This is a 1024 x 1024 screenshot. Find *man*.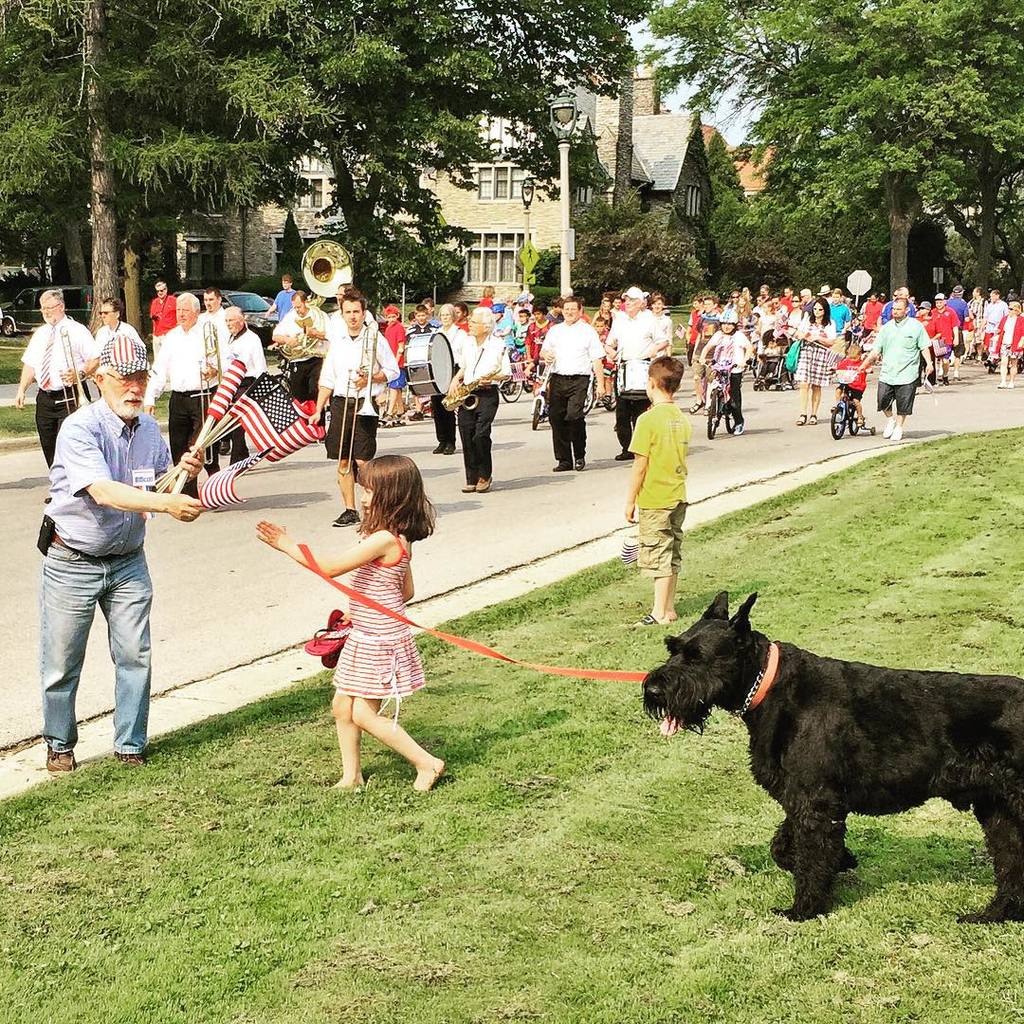
Bounding box: BBox(264, 286, 337, 389).
